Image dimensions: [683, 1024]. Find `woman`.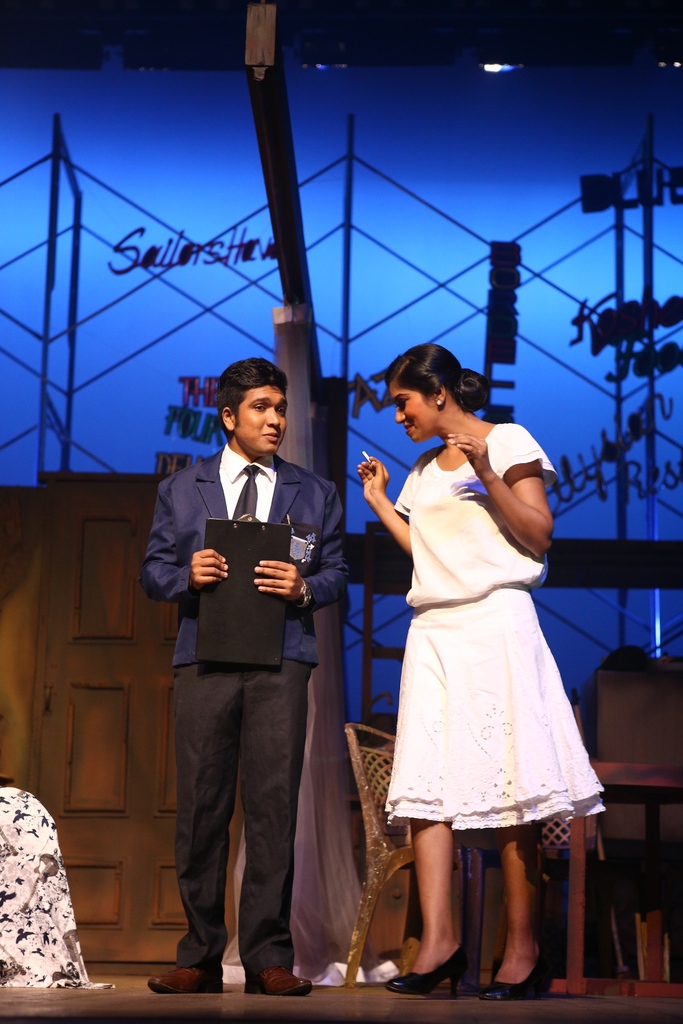
x1=356, y1=353, x2=597, y2=895.
